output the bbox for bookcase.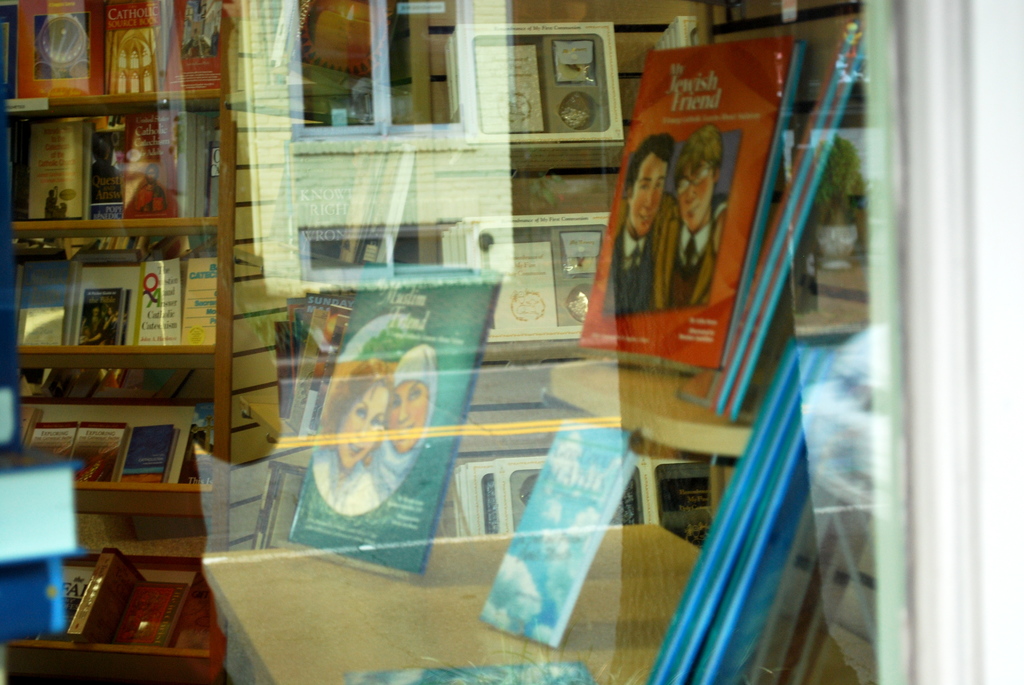
[left=0, top=0, right=239, bottom=684].
